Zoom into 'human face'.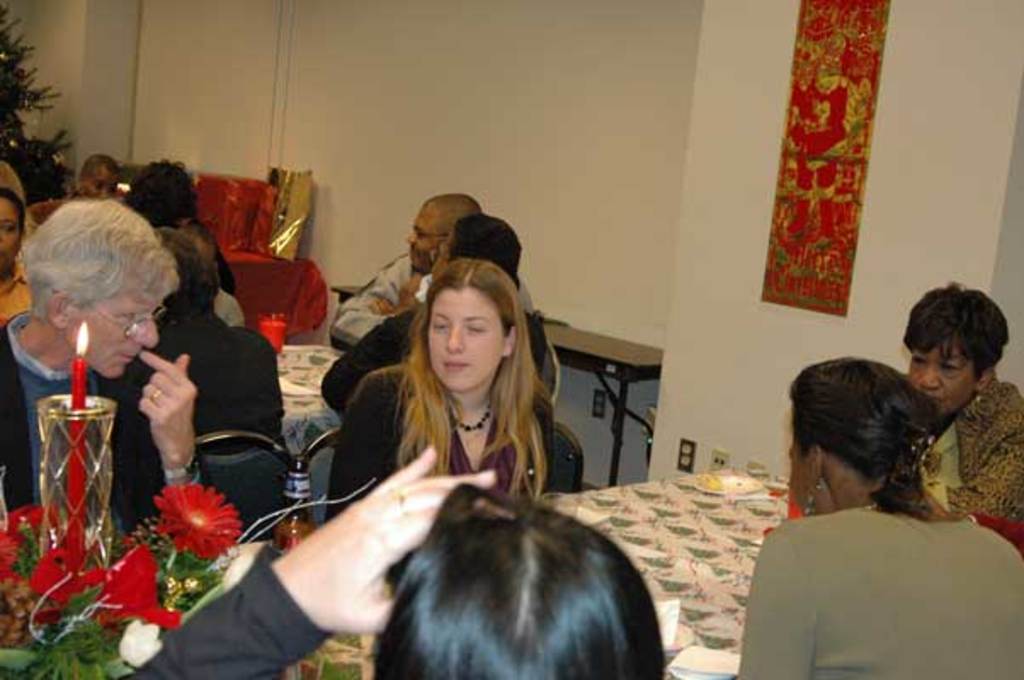
Zoom target: 908 345 970 417.
